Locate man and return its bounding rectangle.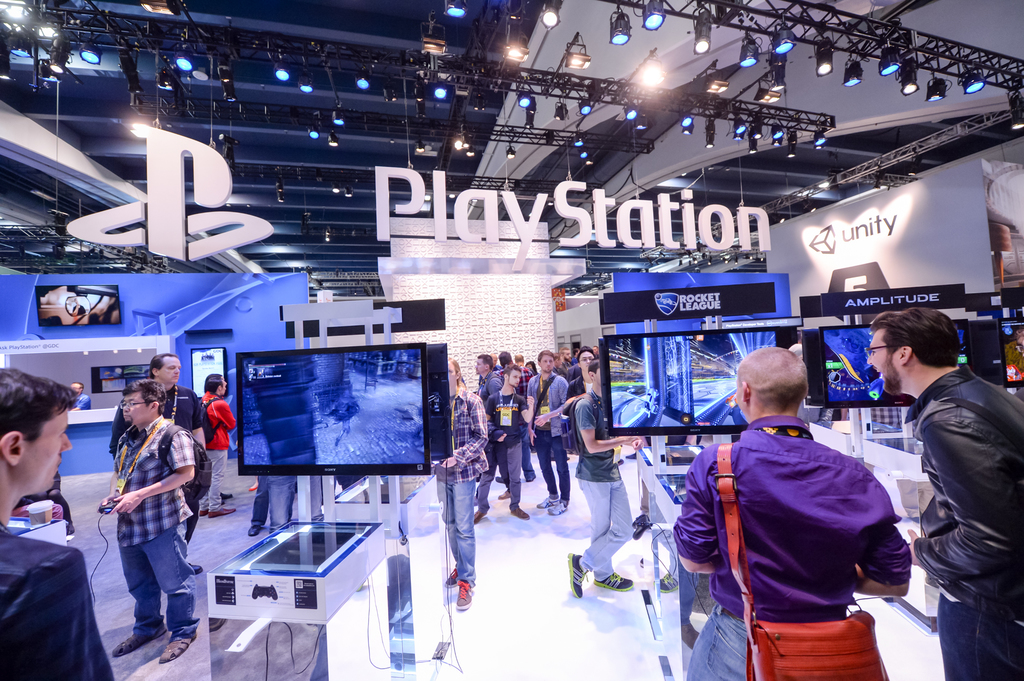
428 356 493 611.
